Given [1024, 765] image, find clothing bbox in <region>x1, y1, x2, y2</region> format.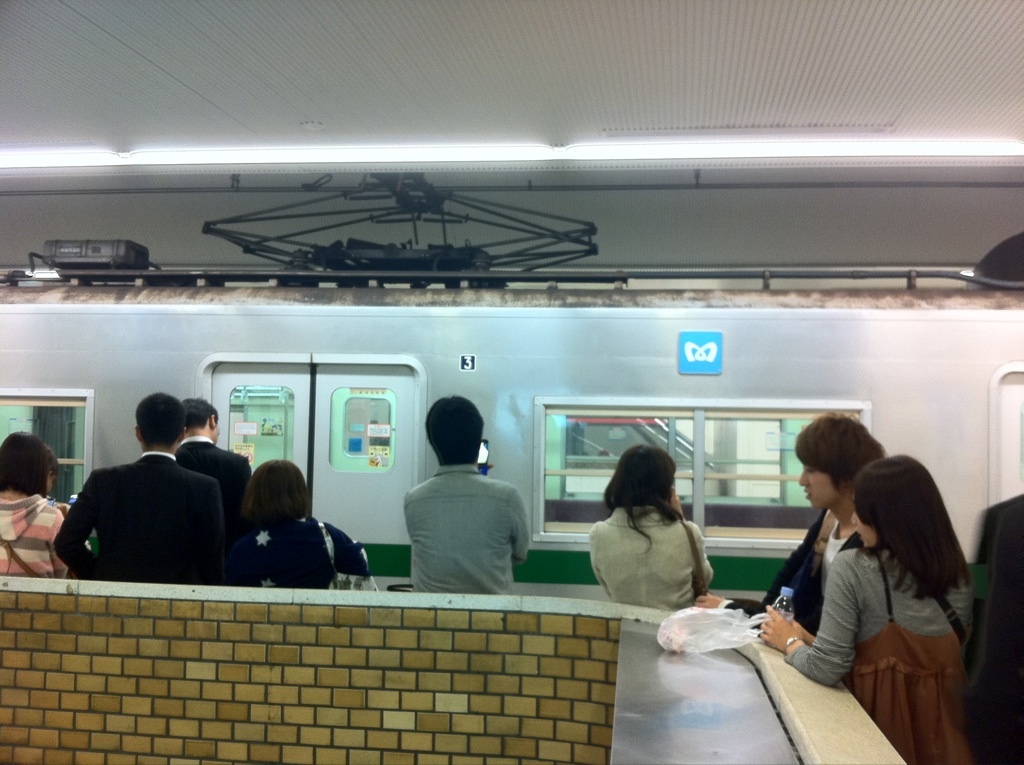
<region>405, 463, 529, 599</region>.
